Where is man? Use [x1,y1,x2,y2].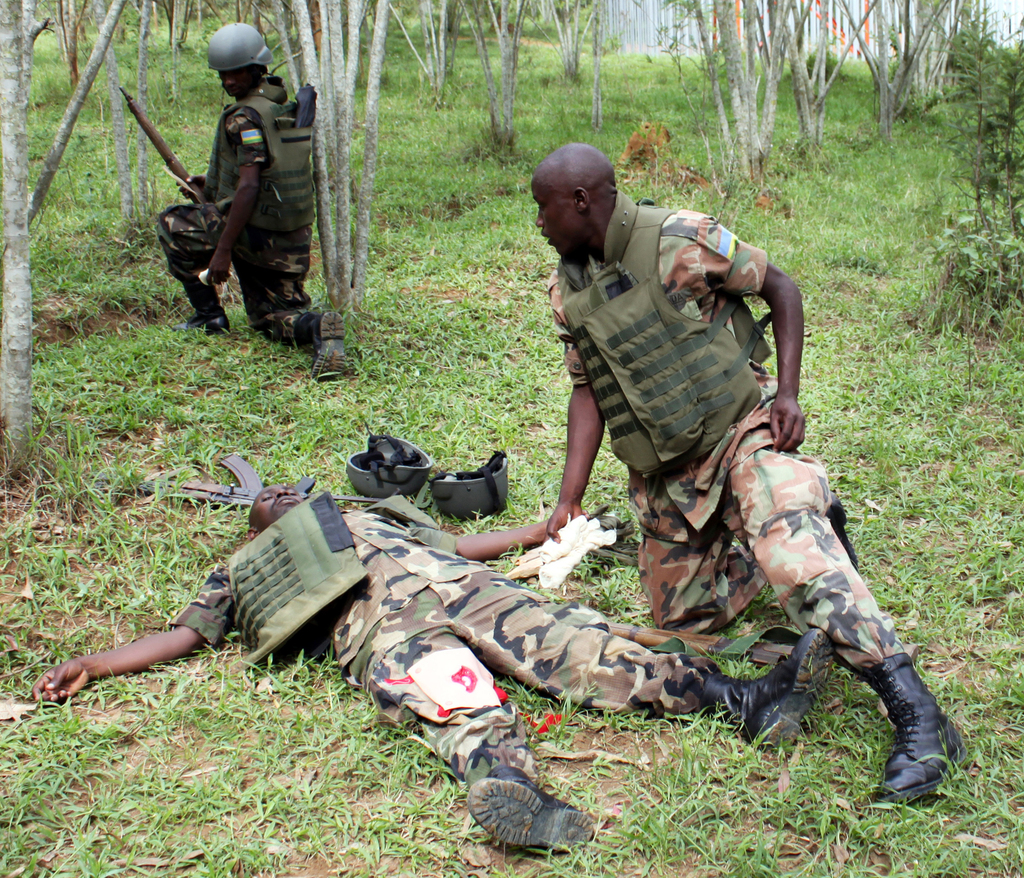
[154,22,351,378].
